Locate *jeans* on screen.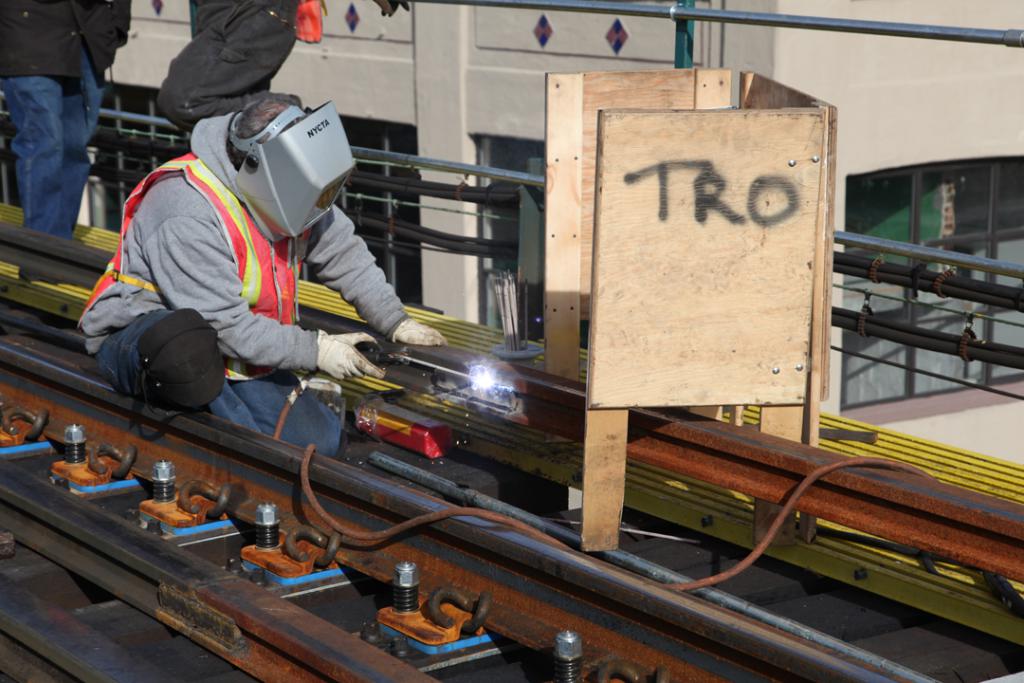
On screen at x1=93, y1=302, x2=344, y2=455.
